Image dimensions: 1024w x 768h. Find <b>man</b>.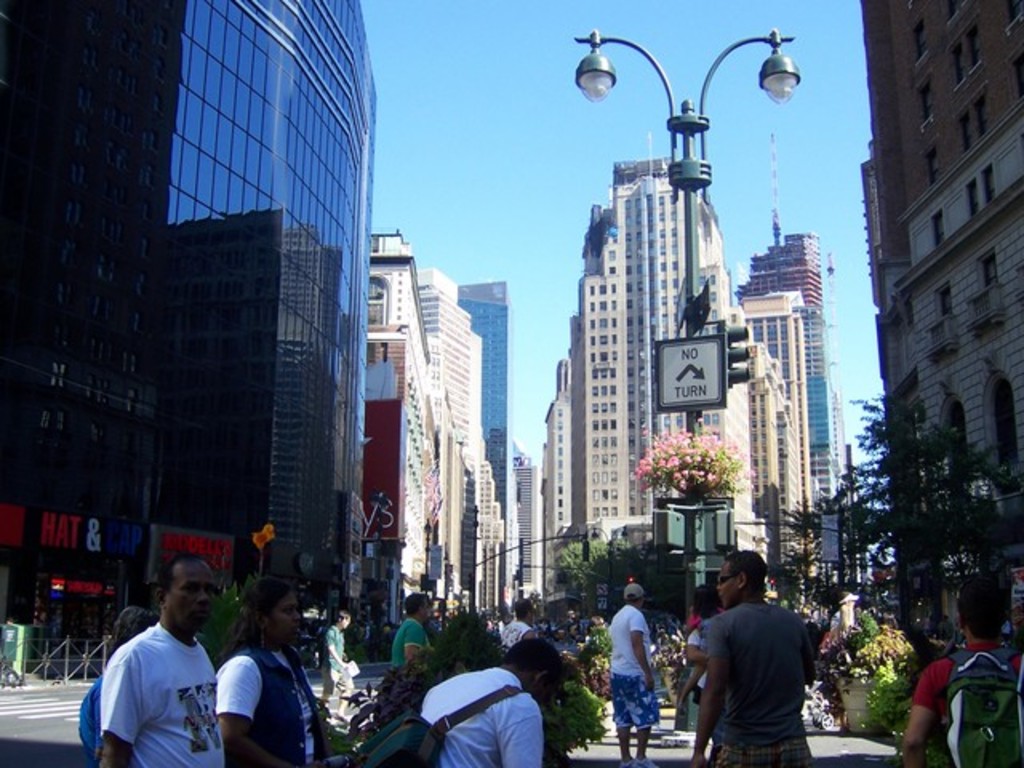
(82,568,219,767).
